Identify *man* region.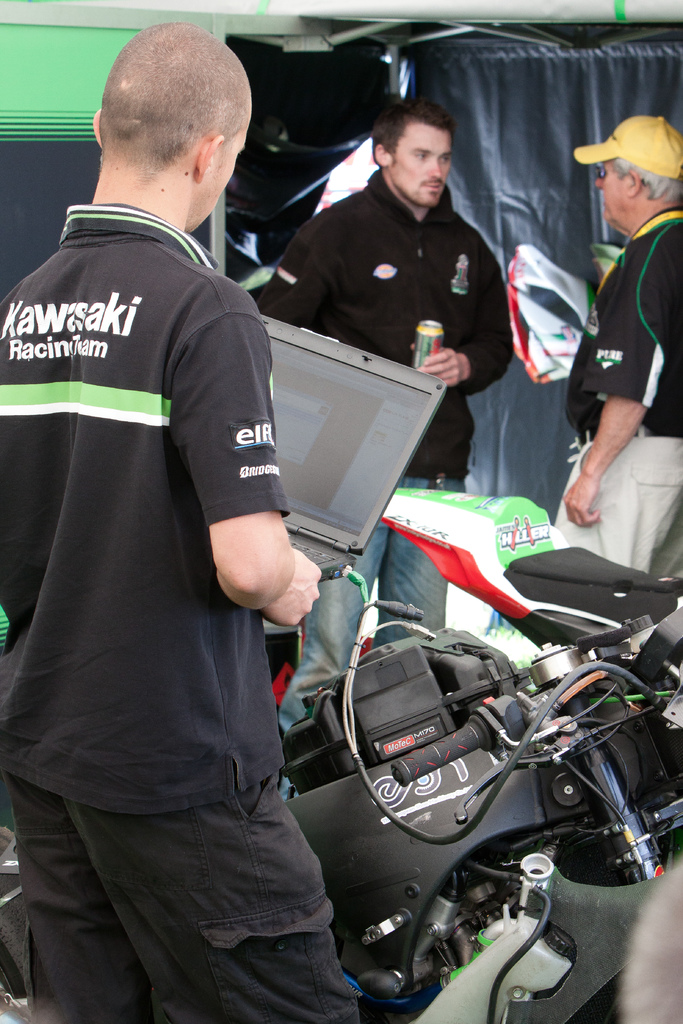
Region: <box>0,19,366,1023</box>.
